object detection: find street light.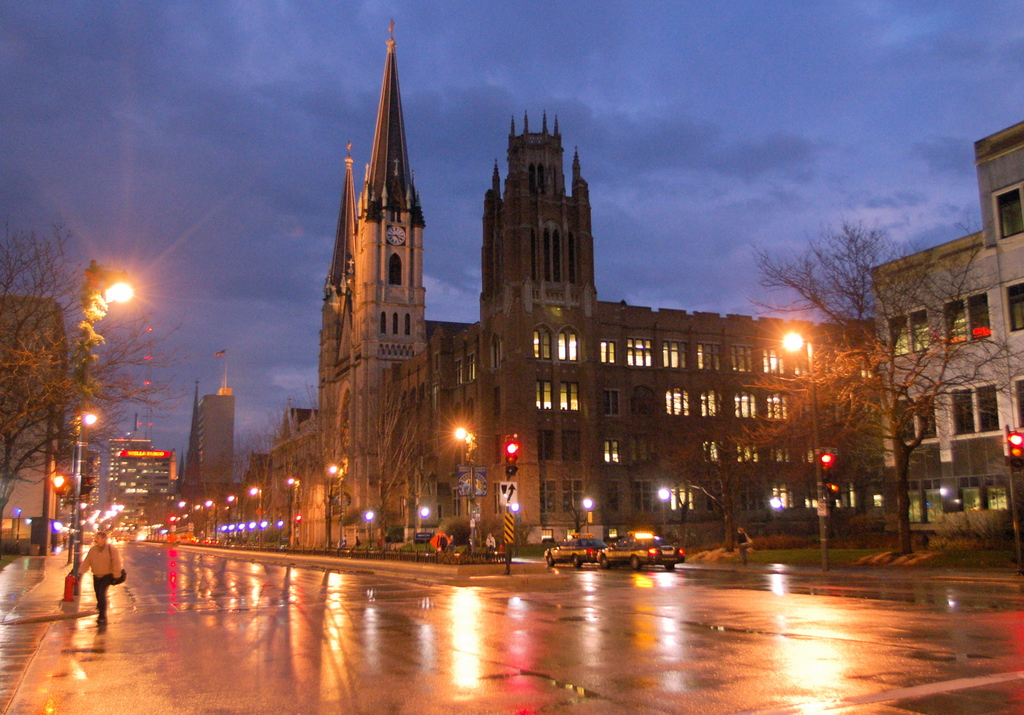
pyautogui.locateOnScreen(767, 494, 783, 534).
